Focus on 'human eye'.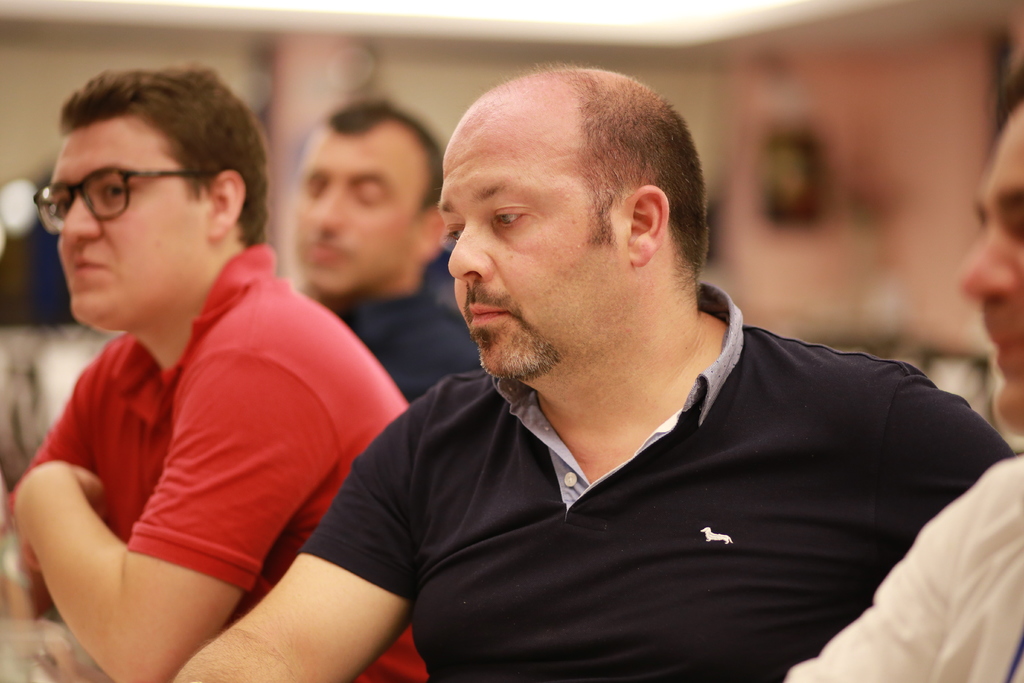
Focused at box=[53, 197, 68, 215].
